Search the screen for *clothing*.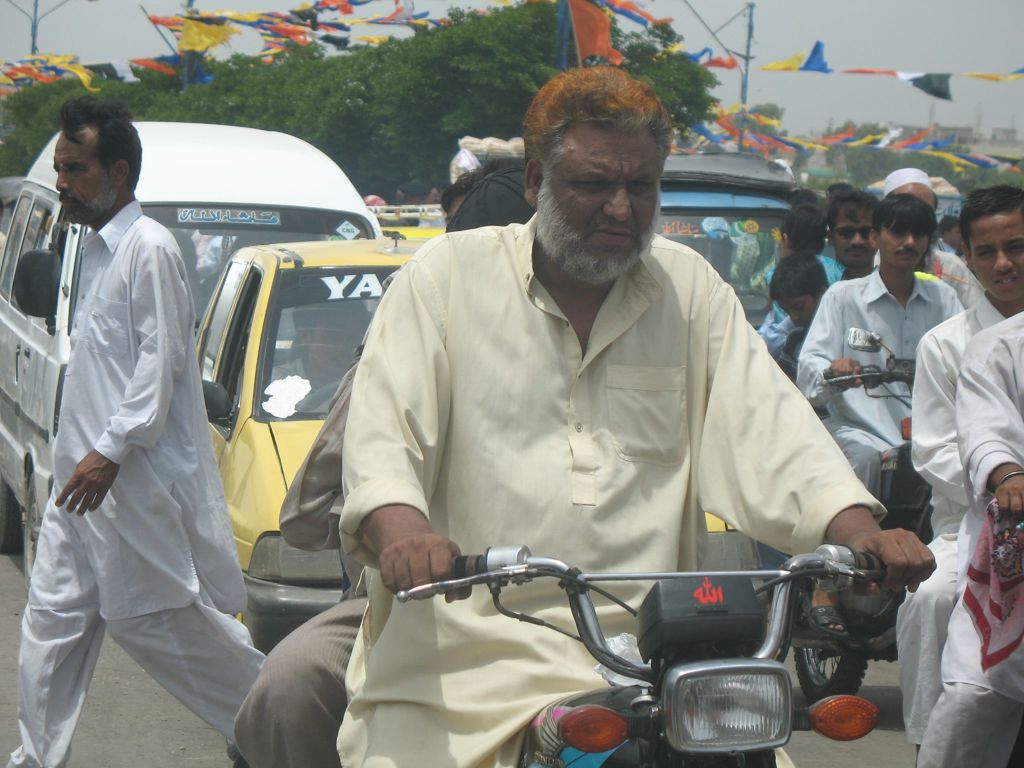
Found at (left=232, top=319, right=373, bottom=767).
